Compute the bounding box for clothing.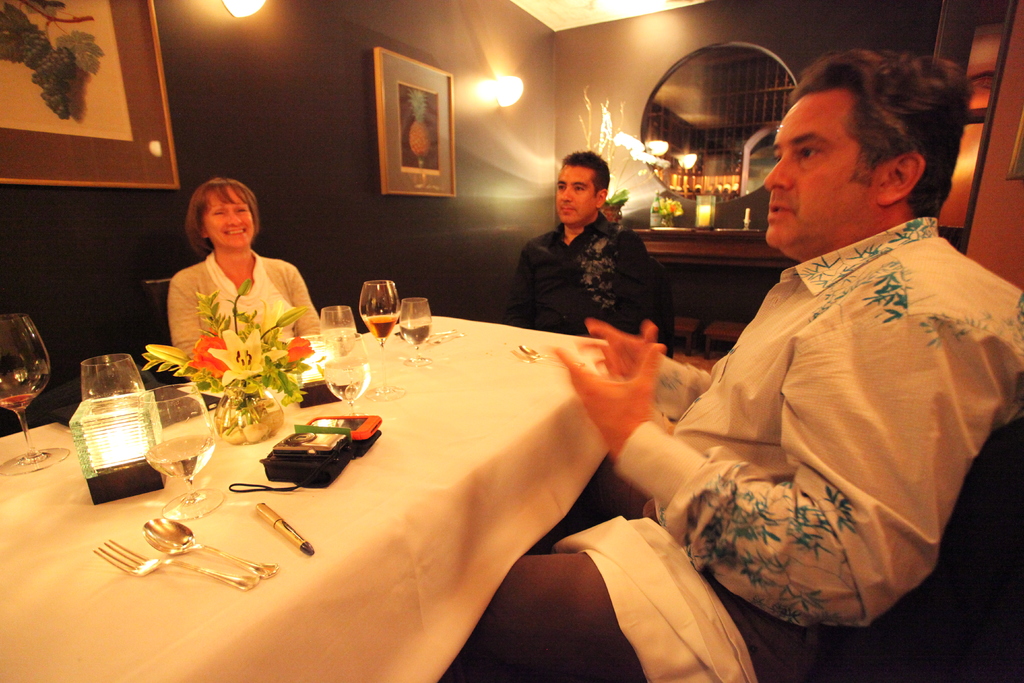
left=161, top=245, right=317, bottom=365.
